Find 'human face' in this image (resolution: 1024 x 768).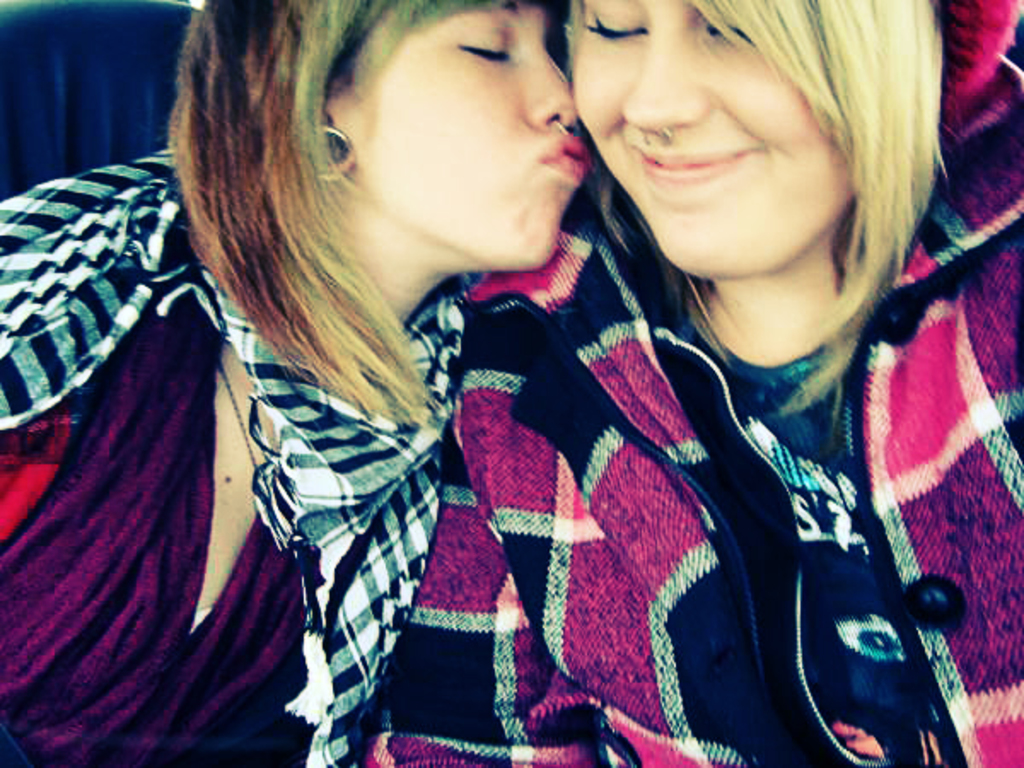
{"x1": 326, "y1": 2, "x2": 582, "y2": 283}.
